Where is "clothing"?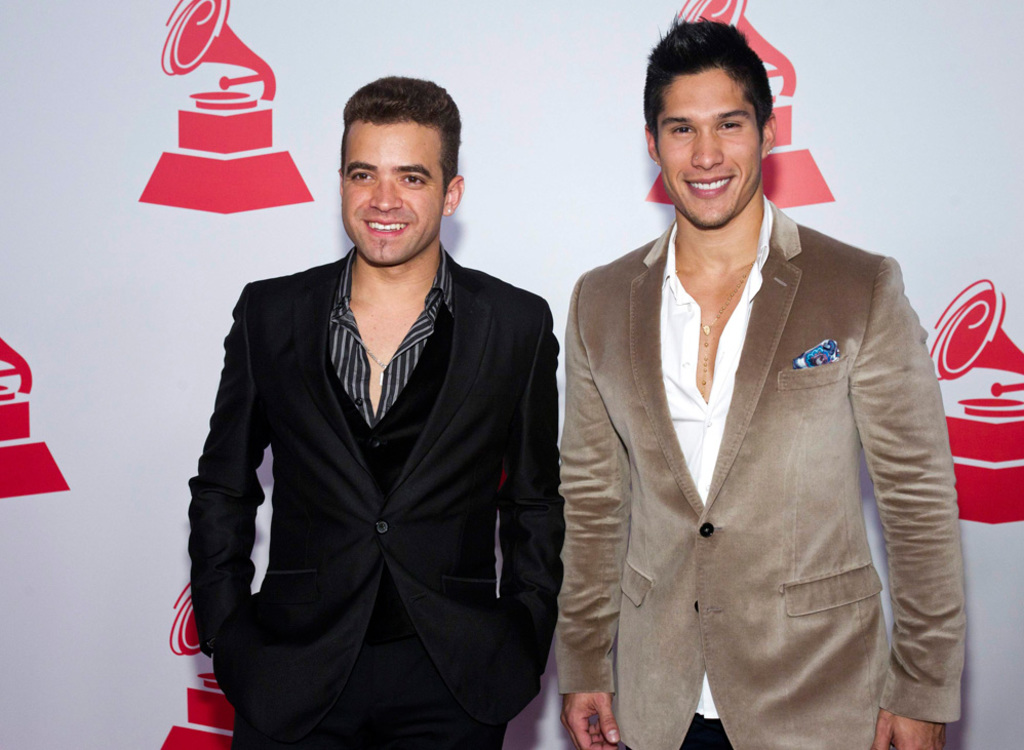
bbox(189, 242, 555, 736).
